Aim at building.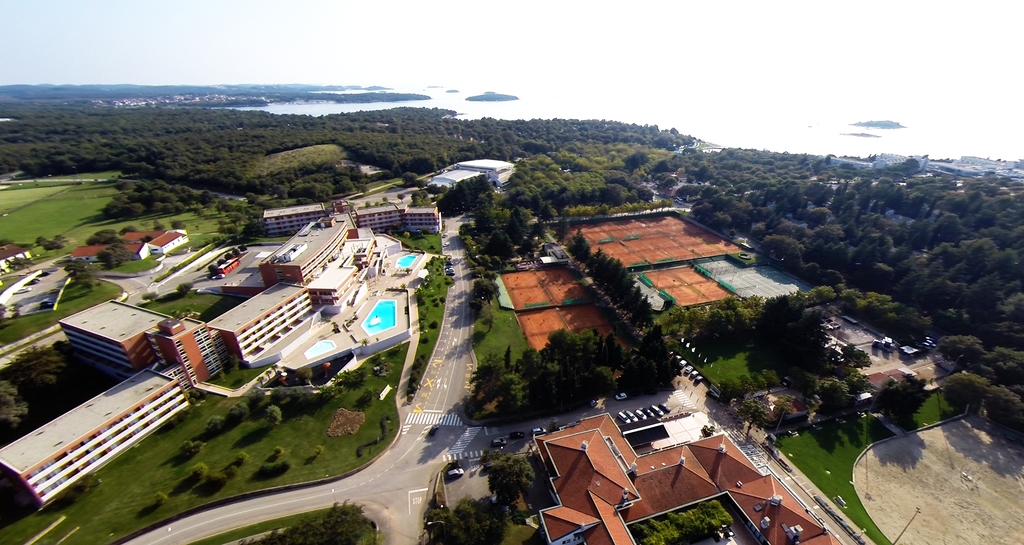
Aimed at 70 232 186 262.
